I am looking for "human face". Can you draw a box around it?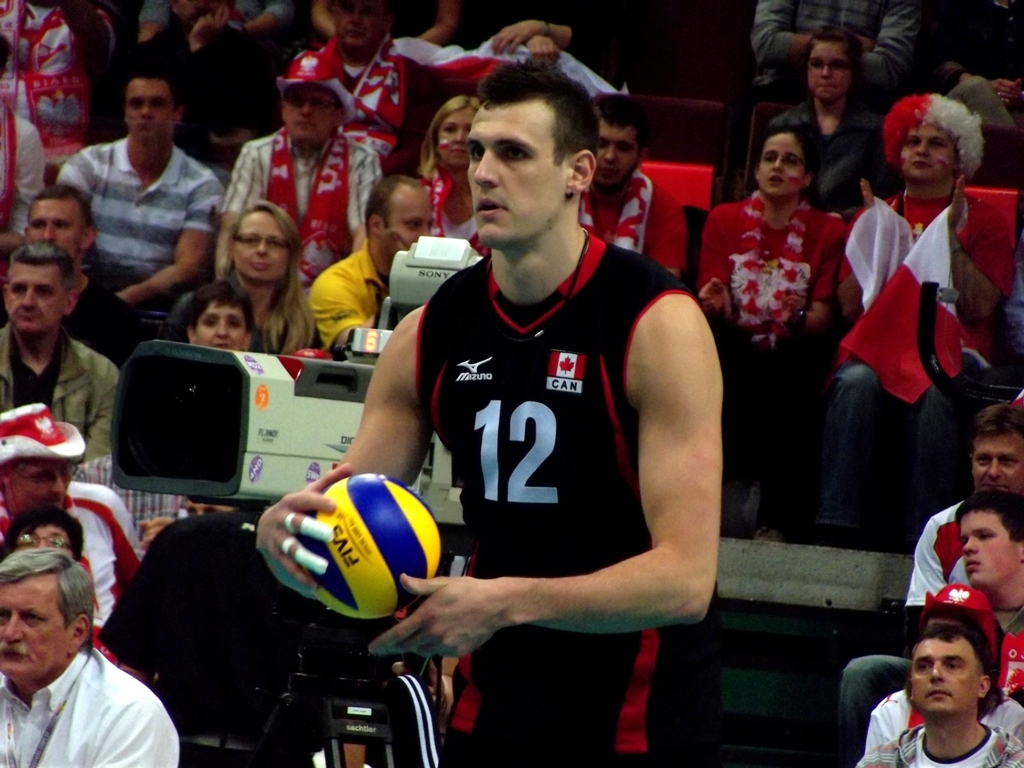
Sure, the bounding box is bbox=[233, 215, 289, 281].
